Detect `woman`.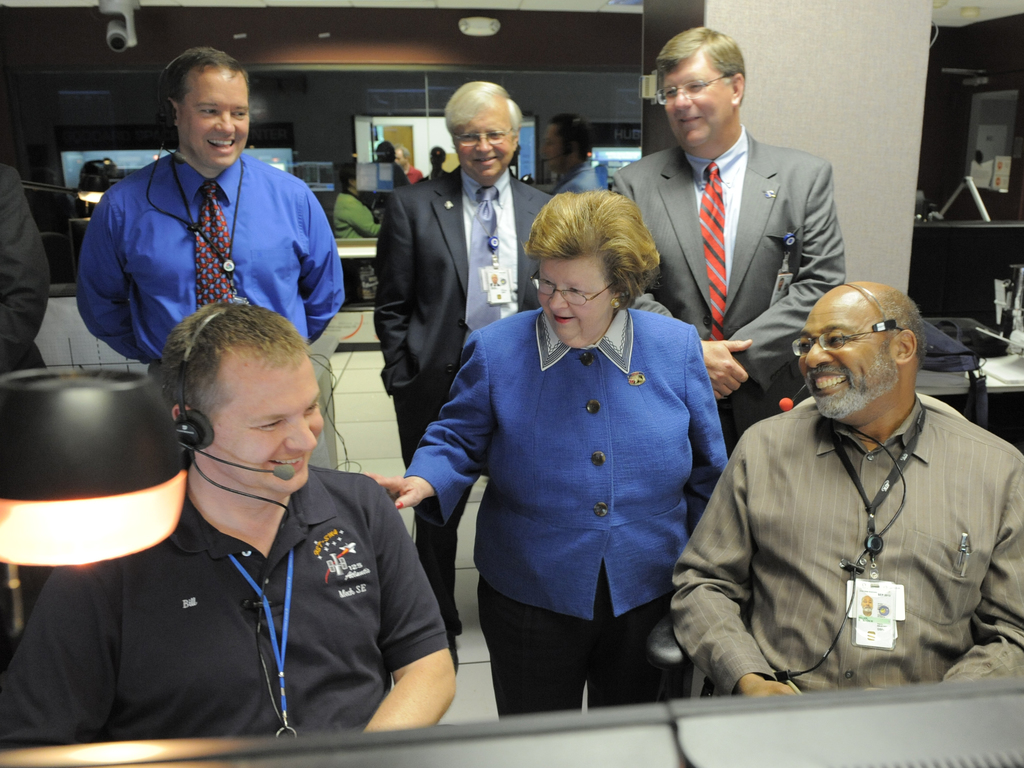
Detected at (424,176,717,733).
